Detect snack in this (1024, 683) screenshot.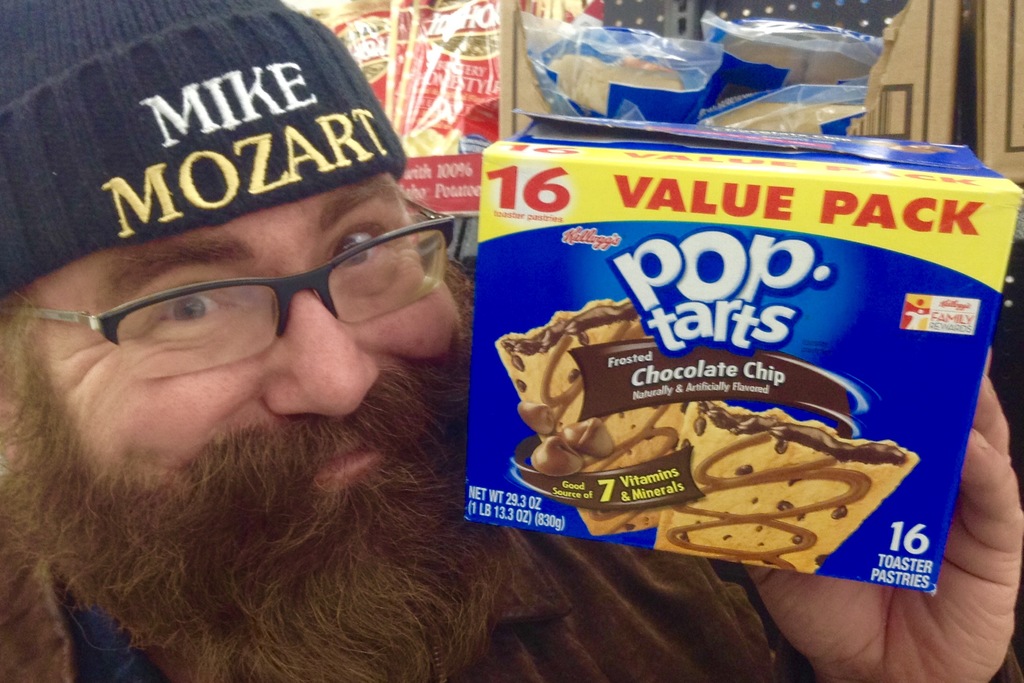
Detection: Rect(463, 163, 980, 599).
